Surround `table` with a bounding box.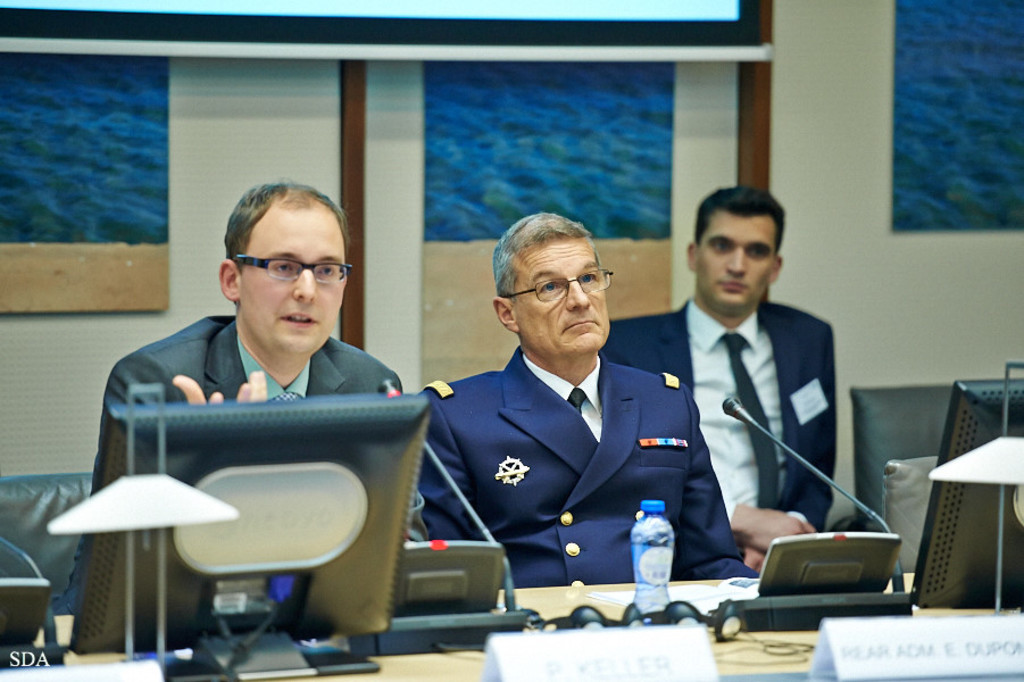
locate(0, 572, 1023, 681).
